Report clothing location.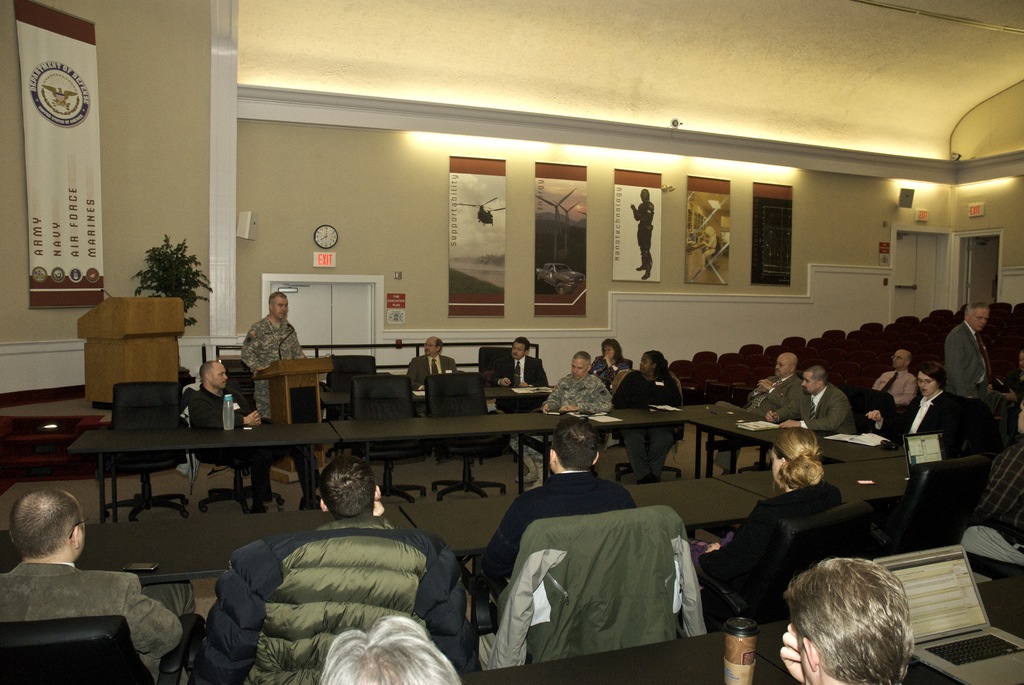
Report: 185,530,468,684.
